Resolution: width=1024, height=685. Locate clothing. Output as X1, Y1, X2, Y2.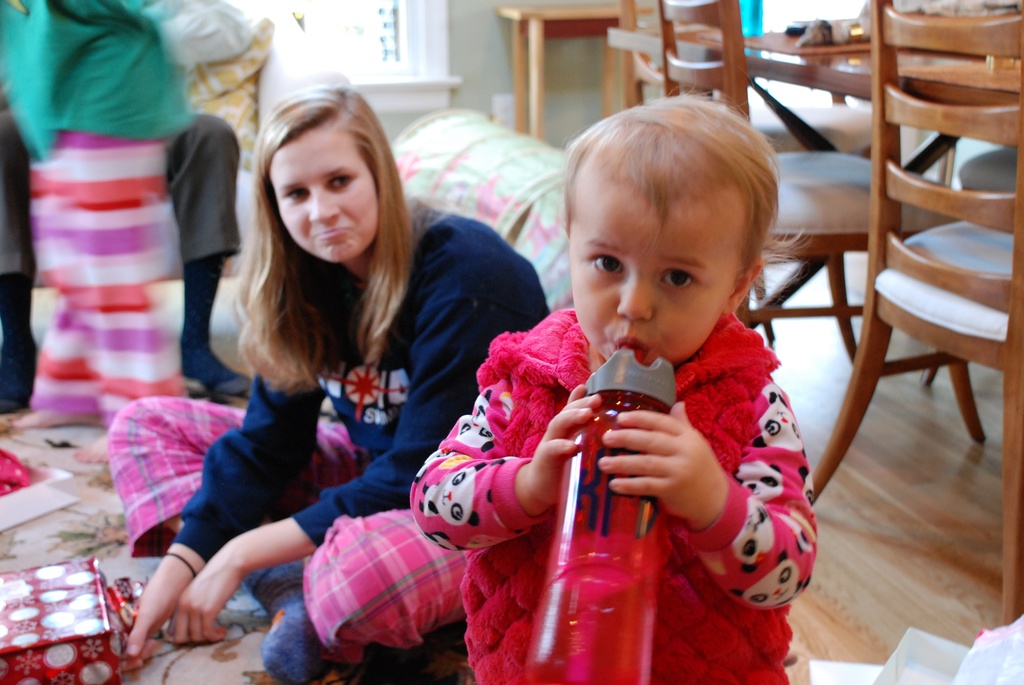
32, 127, 175, 416.
